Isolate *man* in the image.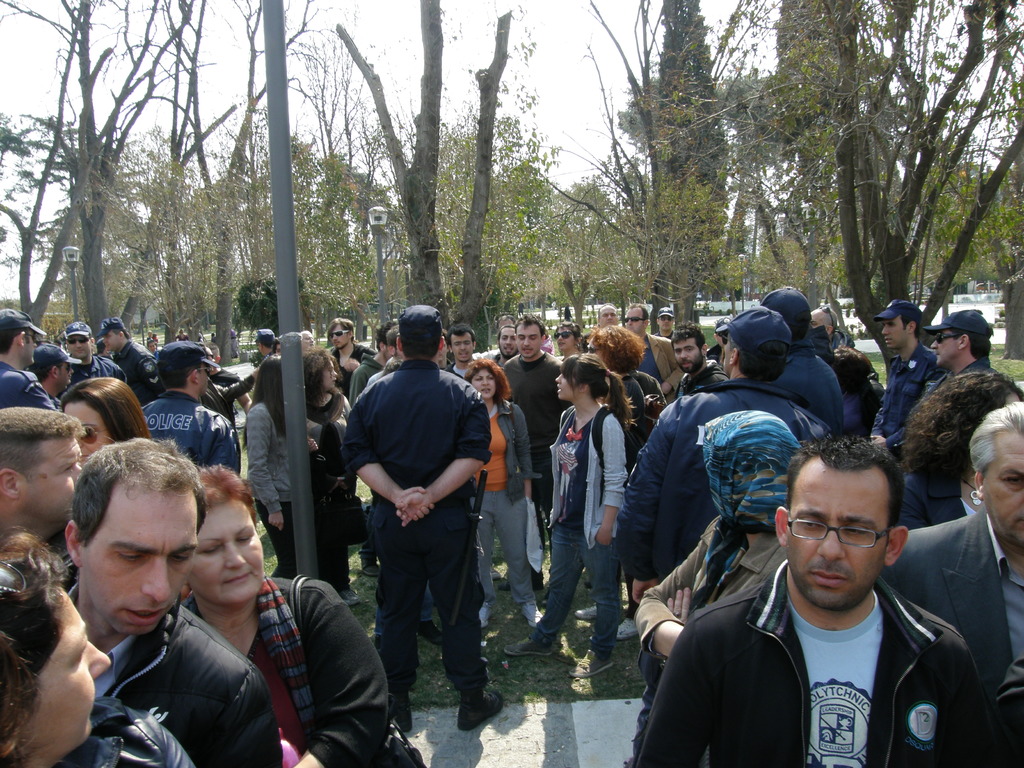
Isolated region: (left=478, top=324, right=524, bottom=367).
